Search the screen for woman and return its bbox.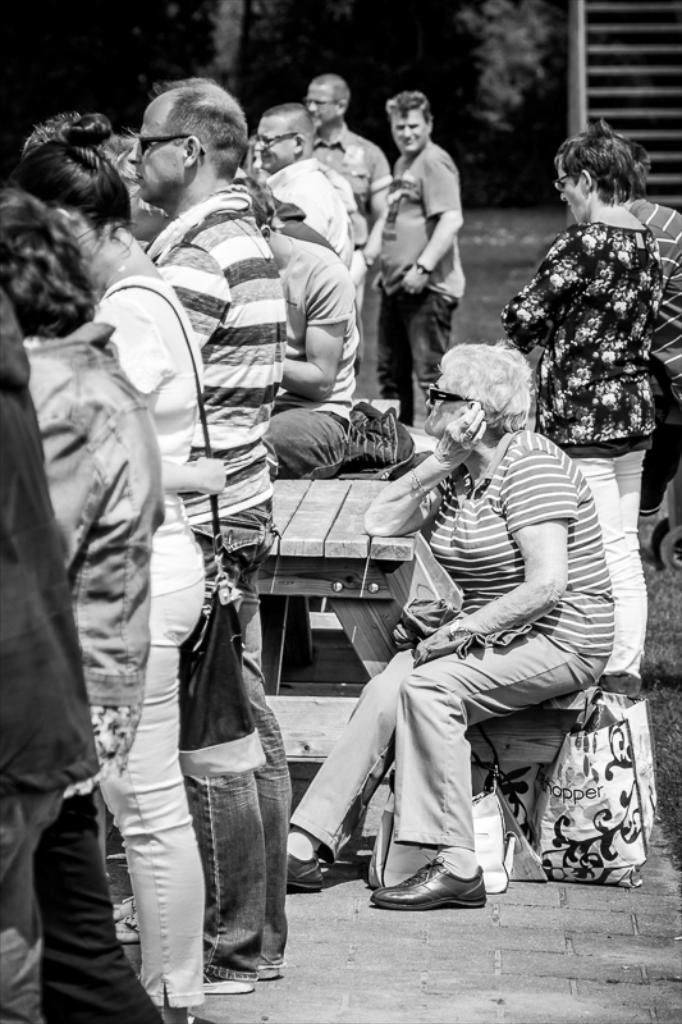
Found: bbox=(496, 116, 664, 689).
